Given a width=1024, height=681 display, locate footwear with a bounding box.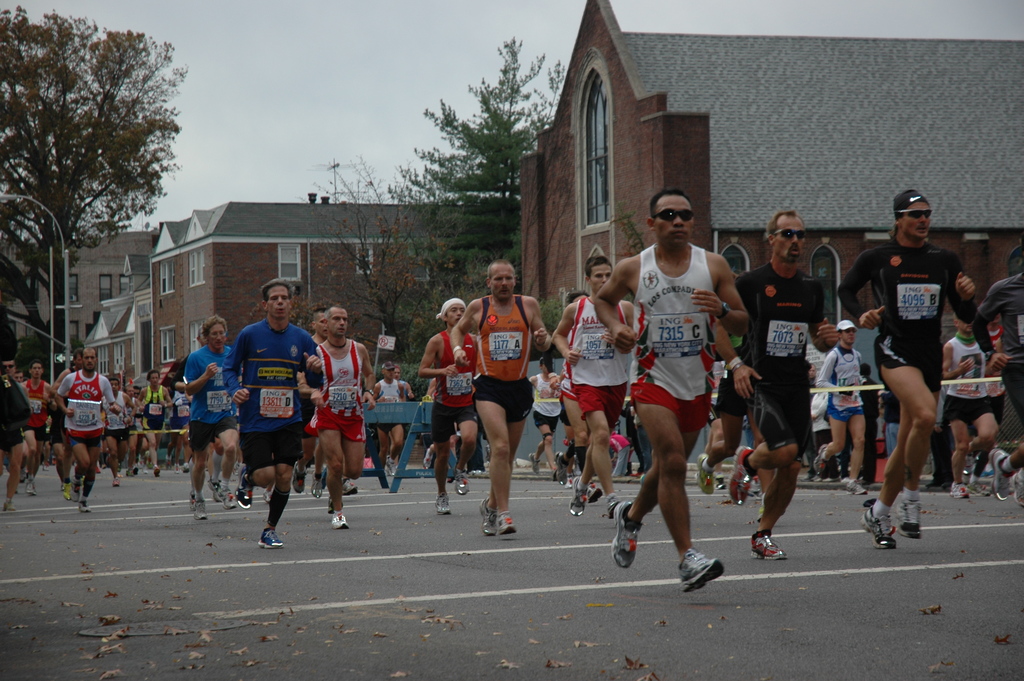
Located: pyautogui.locateOnScreen(813, 443, 829, 475).
